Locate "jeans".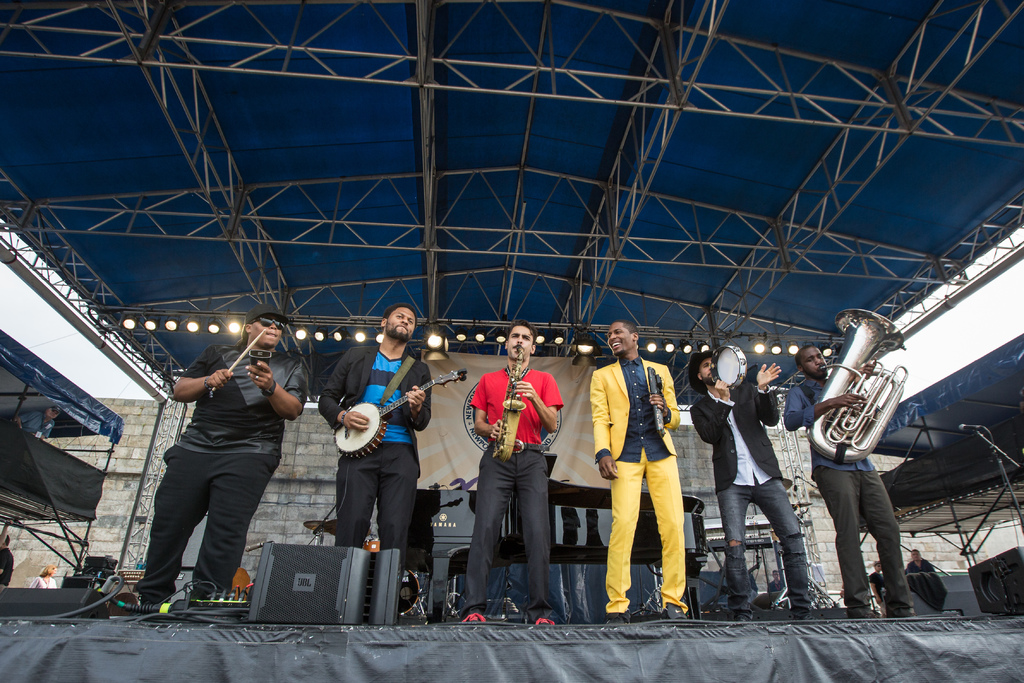
Bounding box: box(119, 440, 278, 595).
